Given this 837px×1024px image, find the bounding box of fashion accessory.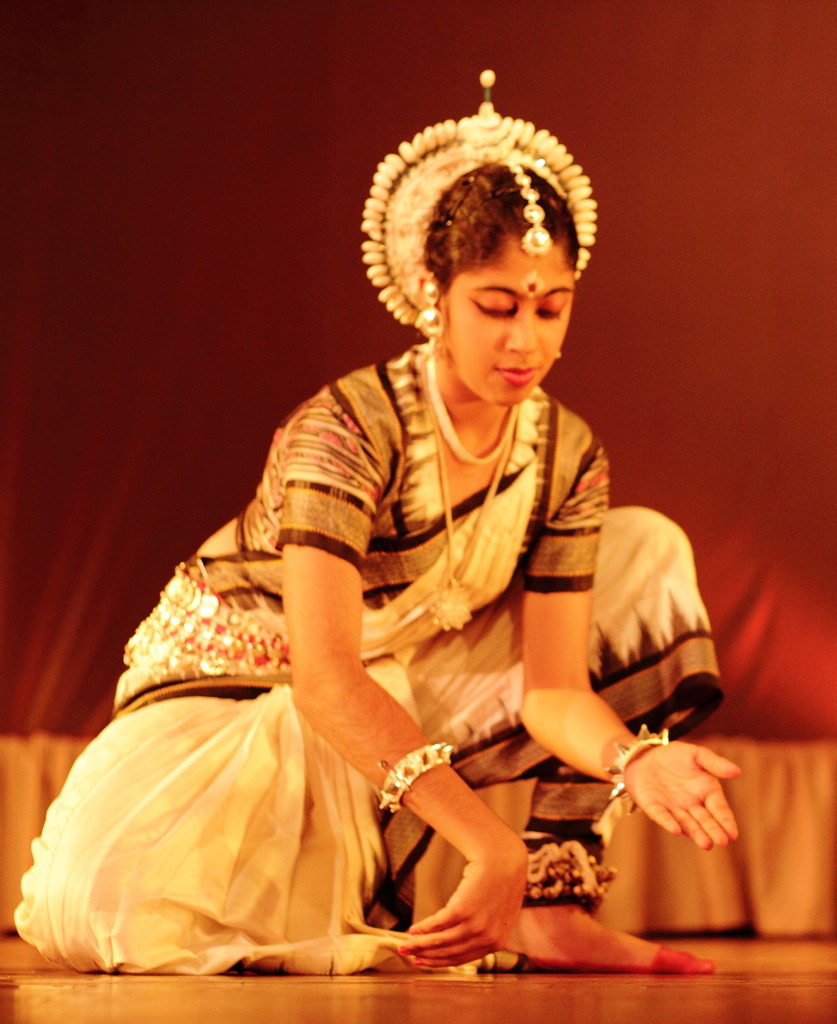
[left=120, top=560, right=296, bottom=672].
